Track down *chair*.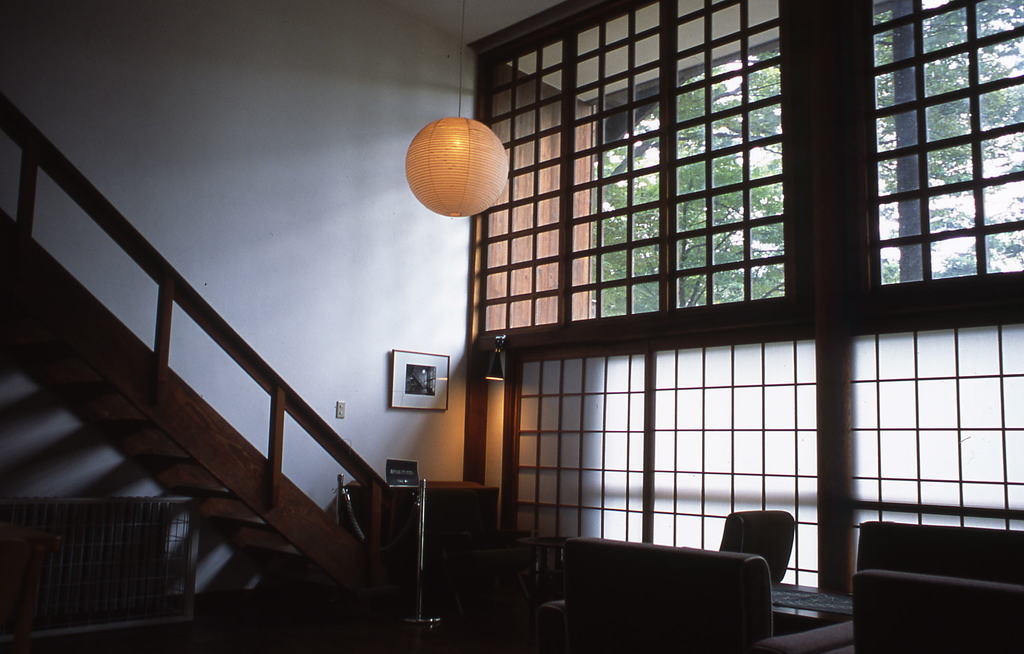
Tracked to 561/529/777/649.
